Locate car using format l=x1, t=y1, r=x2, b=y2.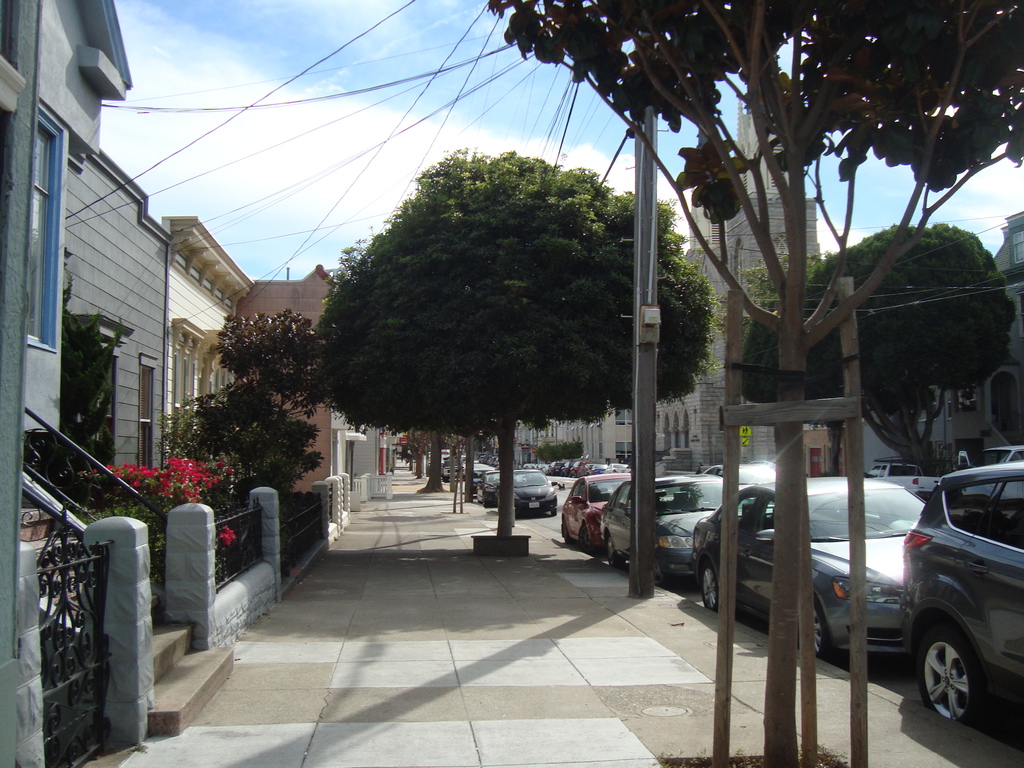
l=685, t=478, r=950, b=667.
